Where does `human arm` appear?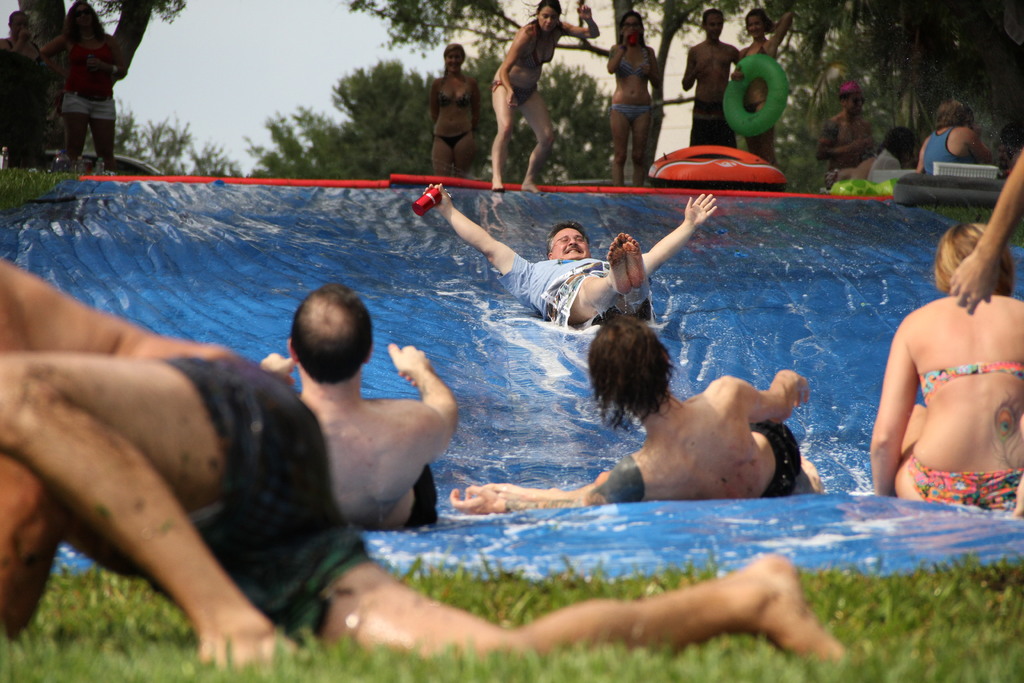
Appears at Rect(433, 191, 524, 274).
